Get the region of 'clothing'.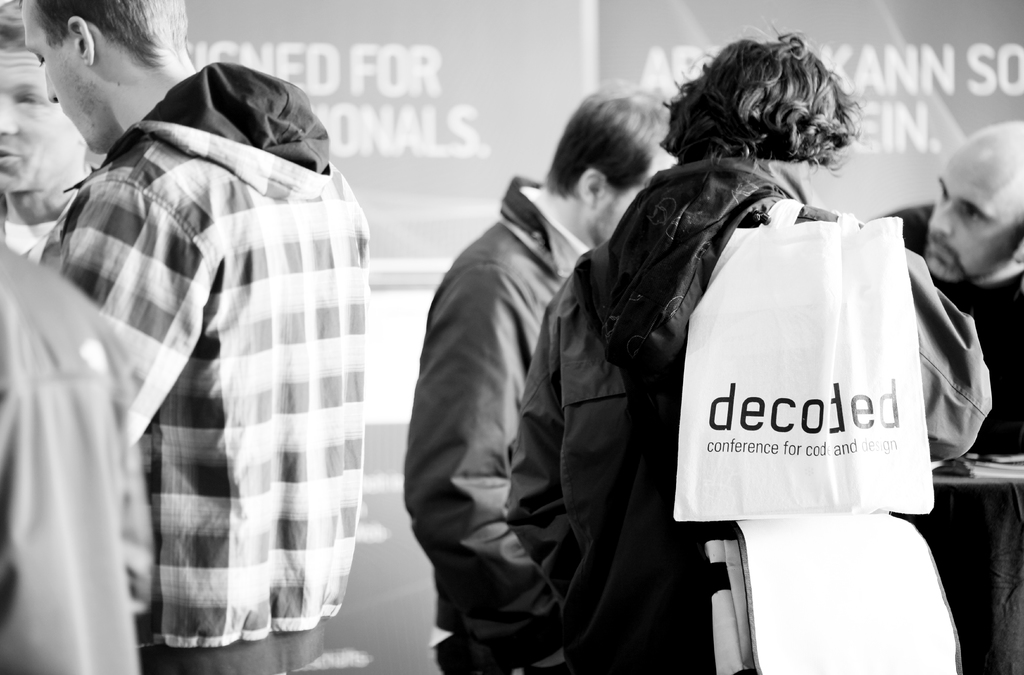
1:227:140:674.
